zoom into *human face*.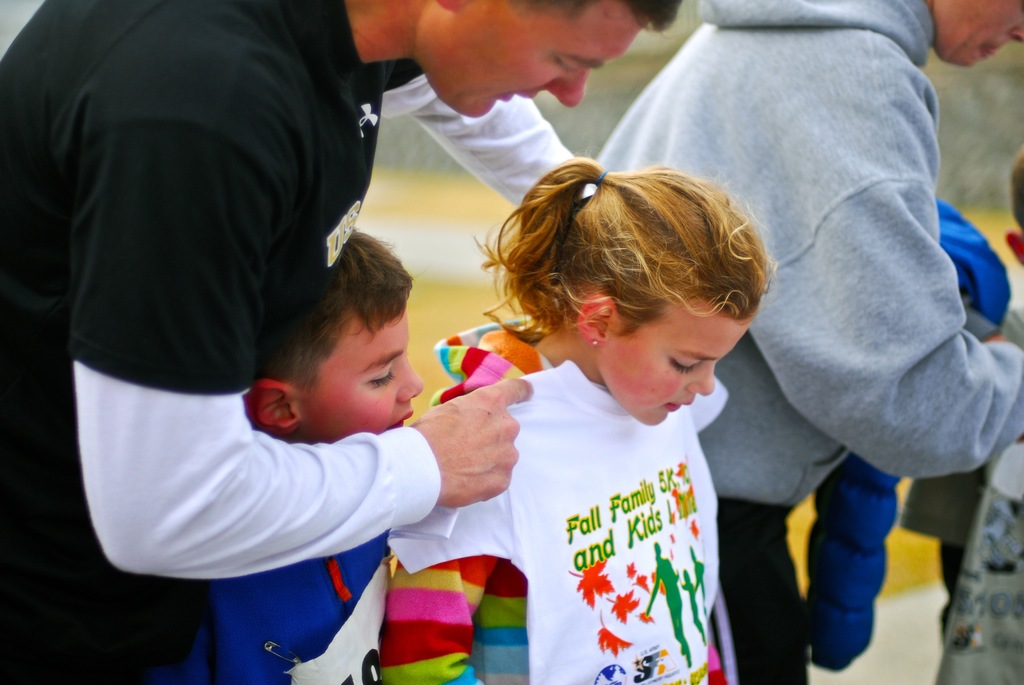
Zoom target: (937, 0, 1023, 62).
